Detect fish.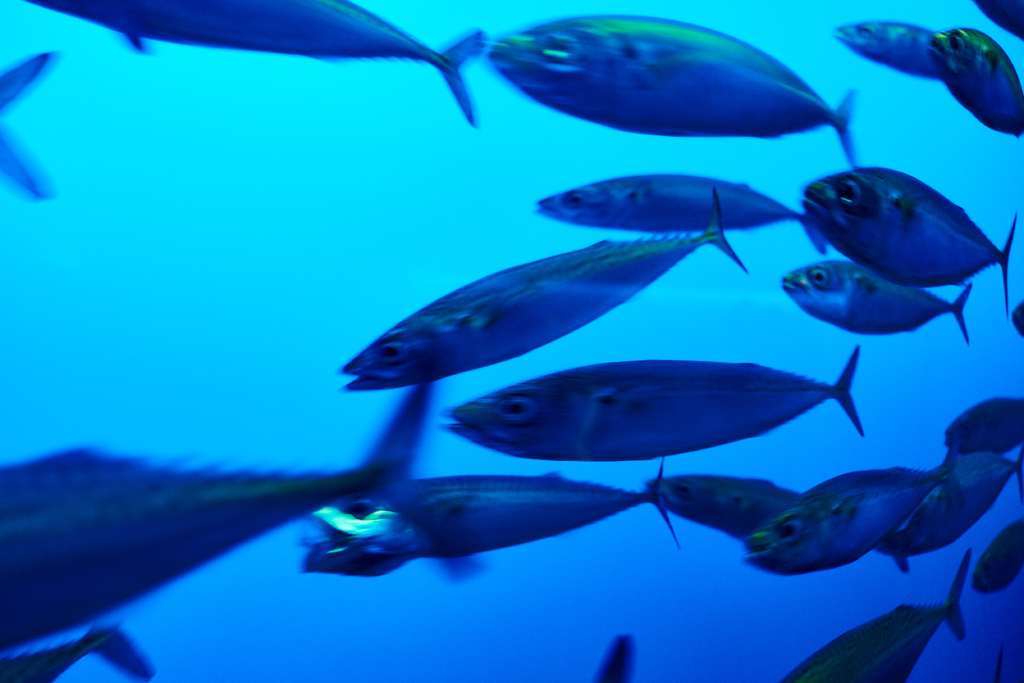
Detected at bbox=(483, 15, 855, 170).
